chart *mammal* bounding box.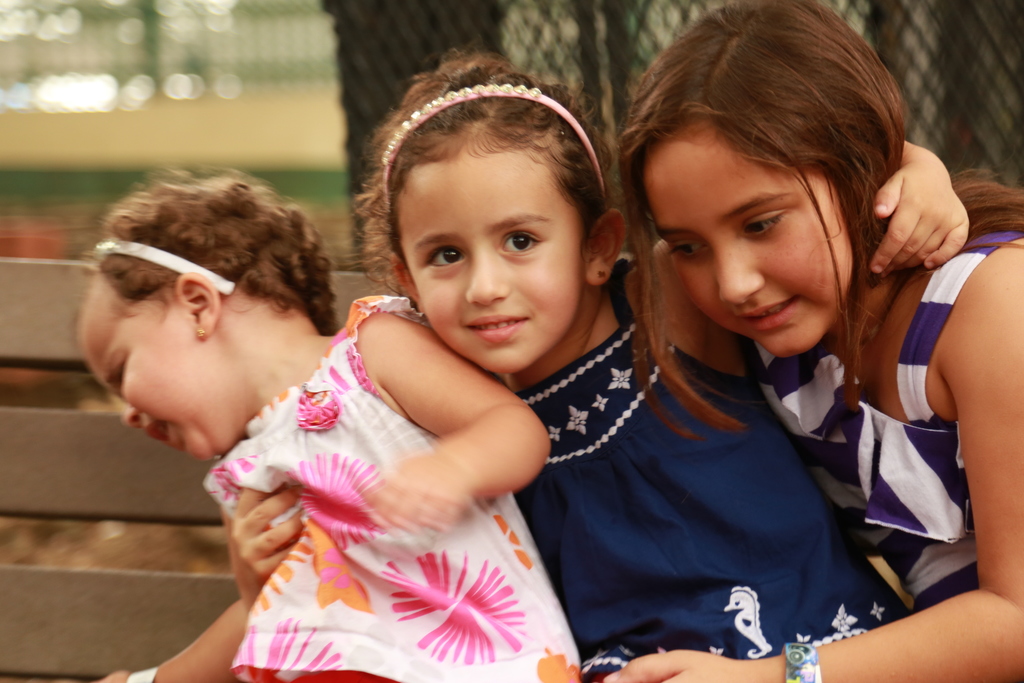
Charted: bbox=(229, 47, 965, 682).
